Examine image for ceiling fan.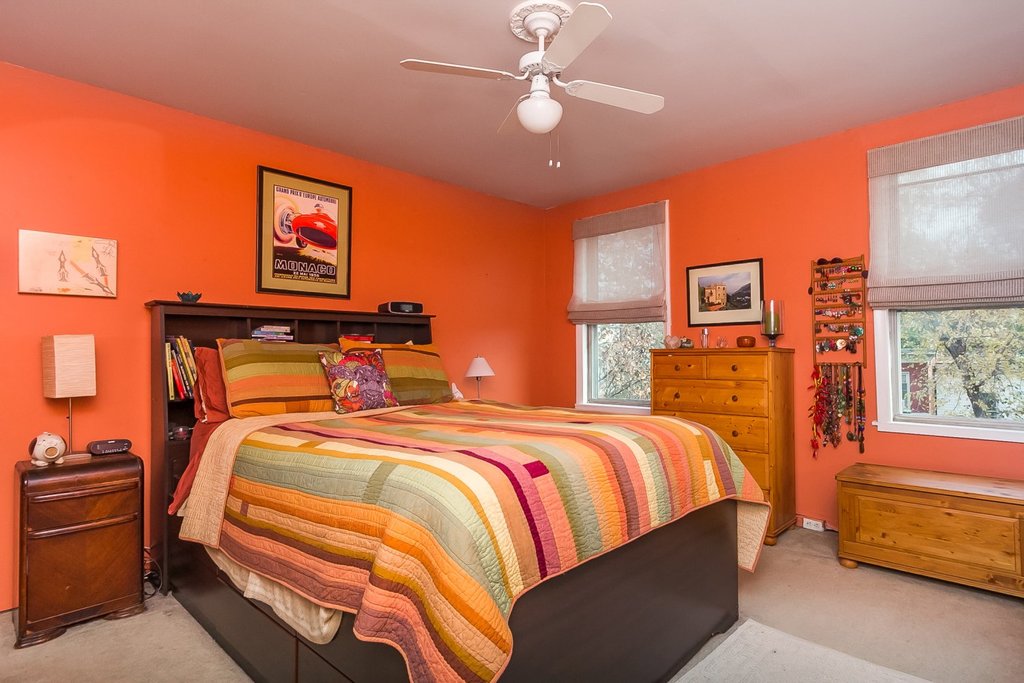
Examination result: 399 0 662 170.
